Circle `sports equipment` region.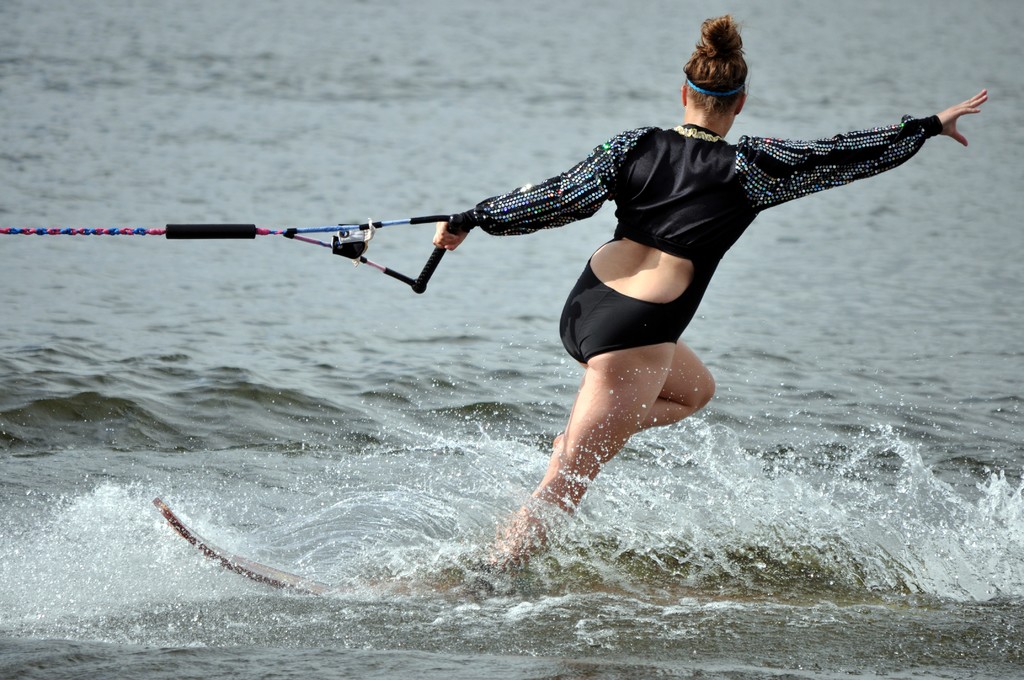
Region: [151,495,350,608].
